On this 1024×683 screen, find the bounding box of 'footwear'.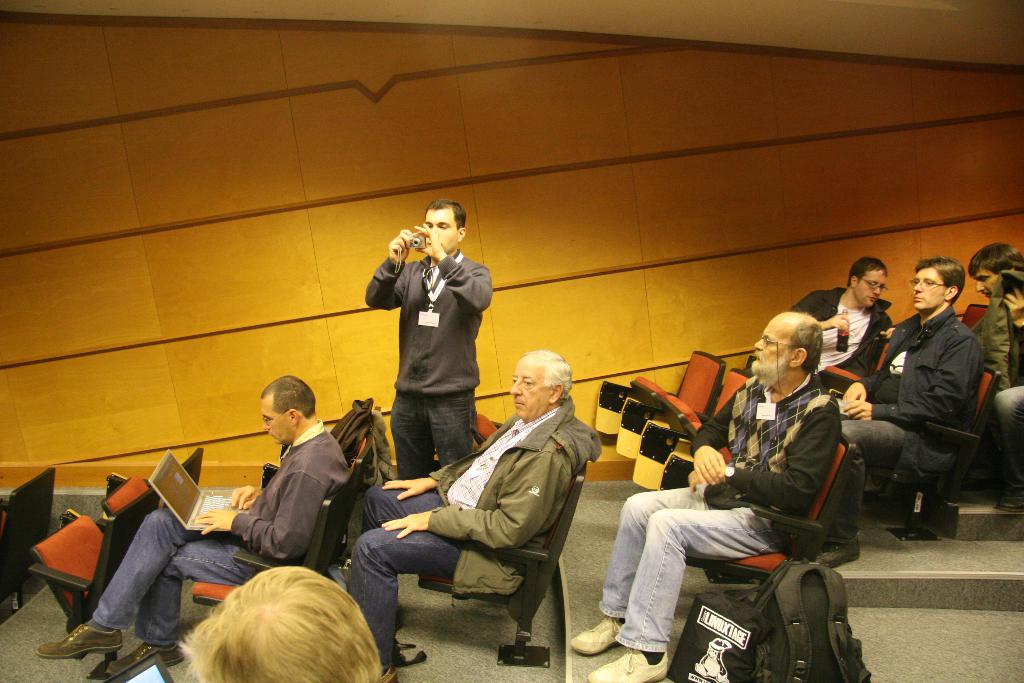
Bounding box: x1=855, y1=484, x2=910, y2=519.
